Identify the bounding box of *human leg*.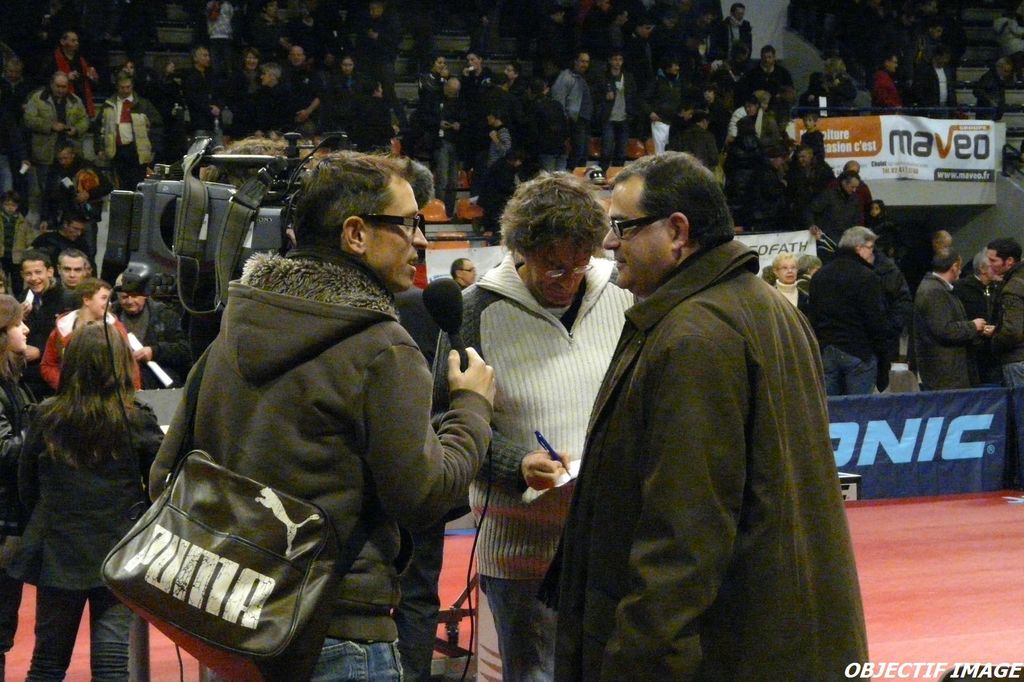
575 114 595 170.
